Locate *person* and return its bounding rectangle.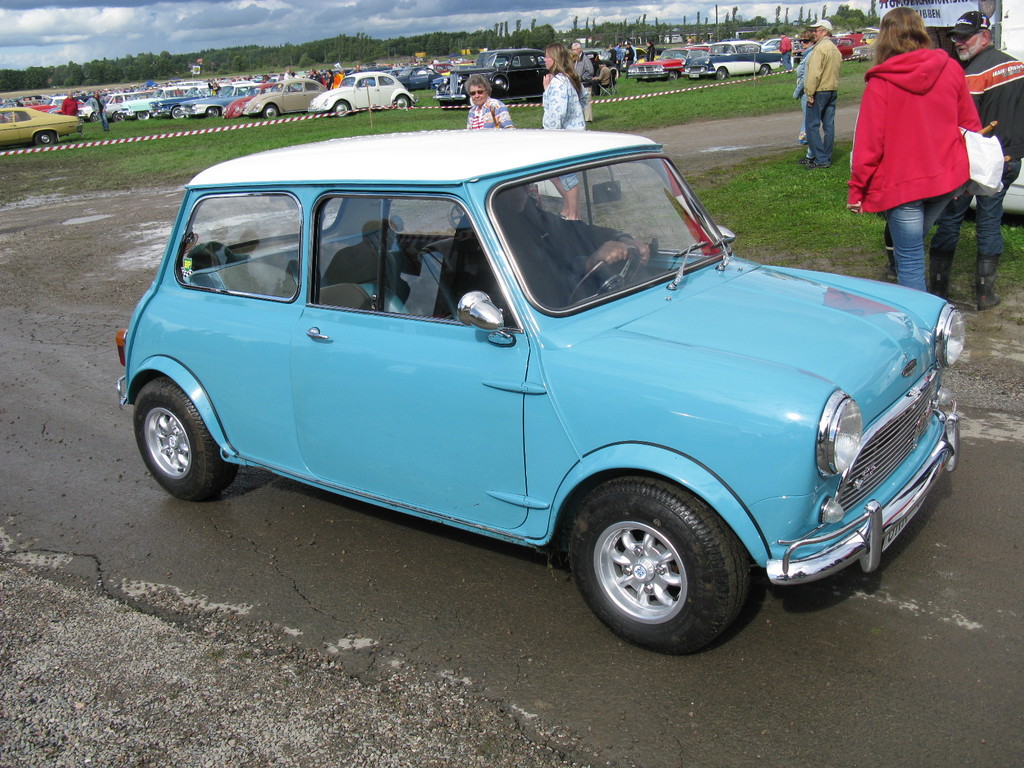
left=614, top=37, right=623, bottom=68.
